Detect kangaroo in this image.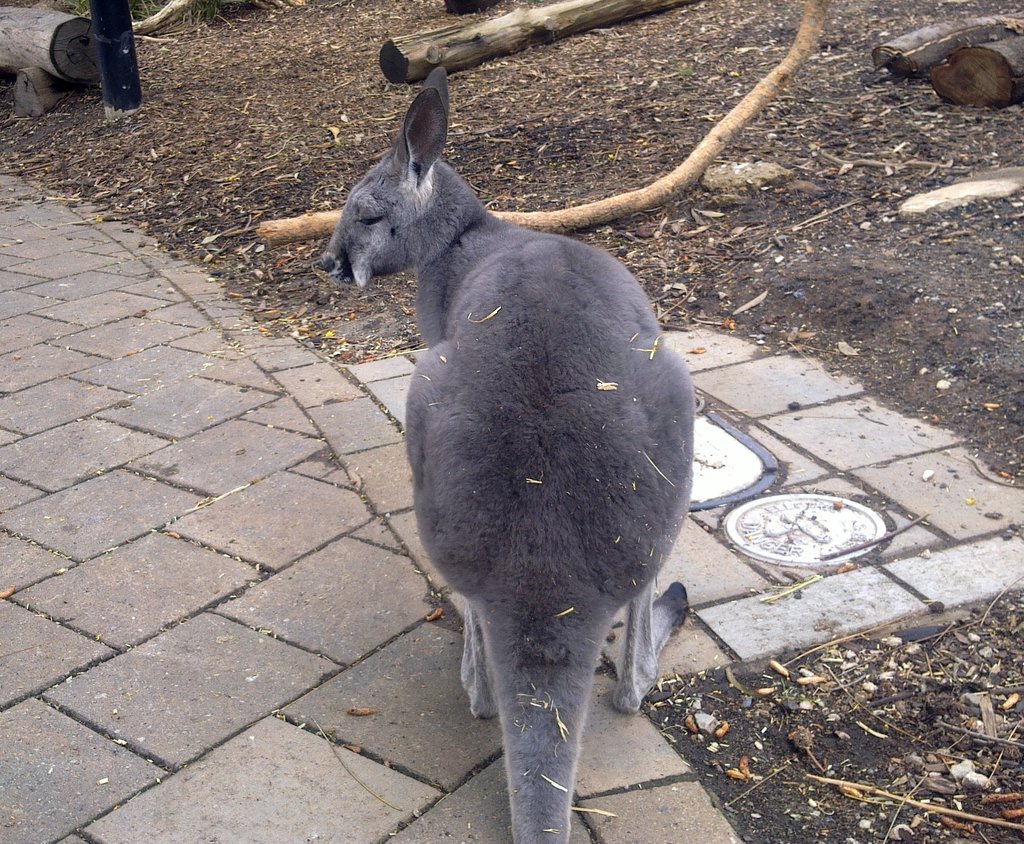
Detection: region(314, 63, 693, 843).
